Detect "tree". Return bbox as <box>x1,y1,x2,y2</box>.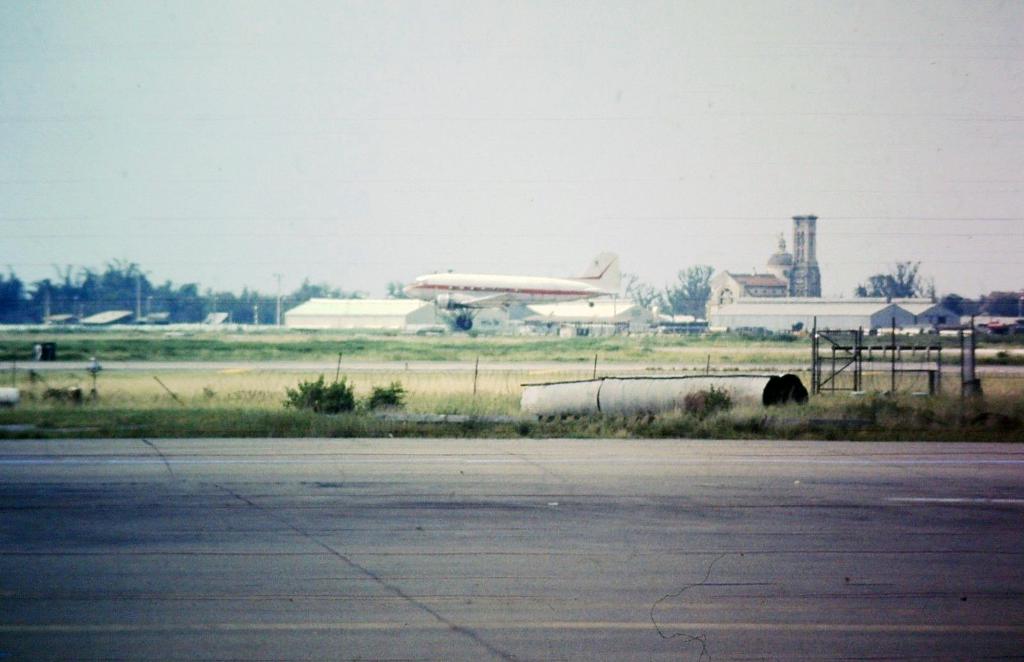
<box>855,258,939,298</box>.
